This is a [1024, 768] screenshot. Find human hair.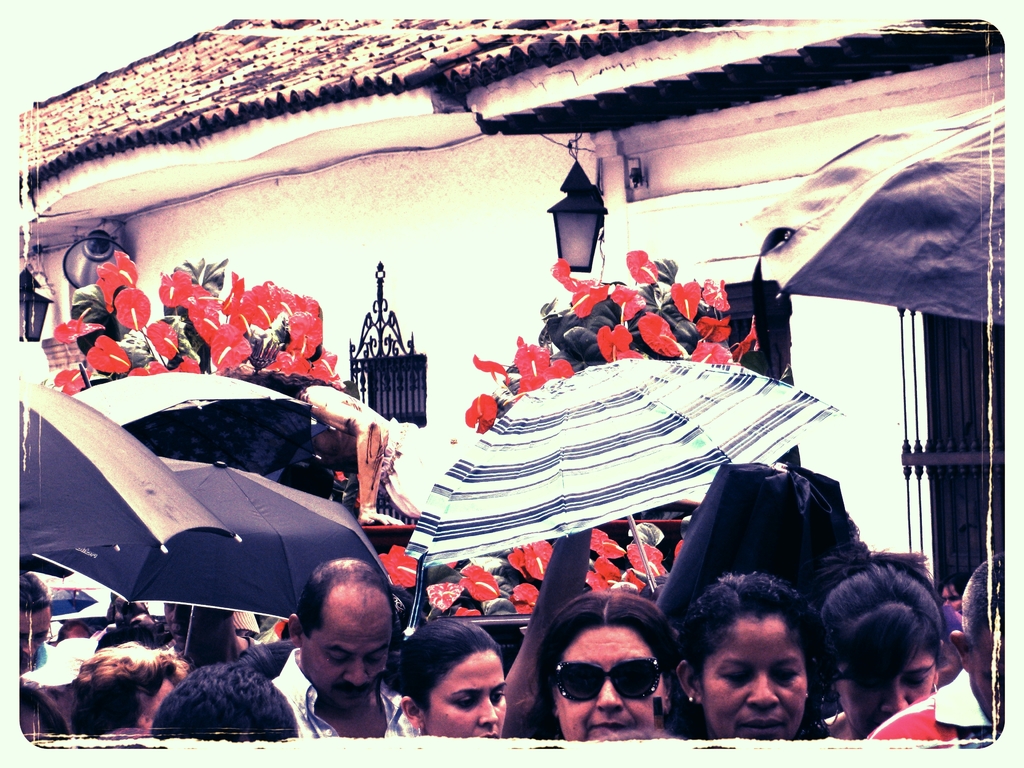
Bounding box: 816, 563, 949, 733.
